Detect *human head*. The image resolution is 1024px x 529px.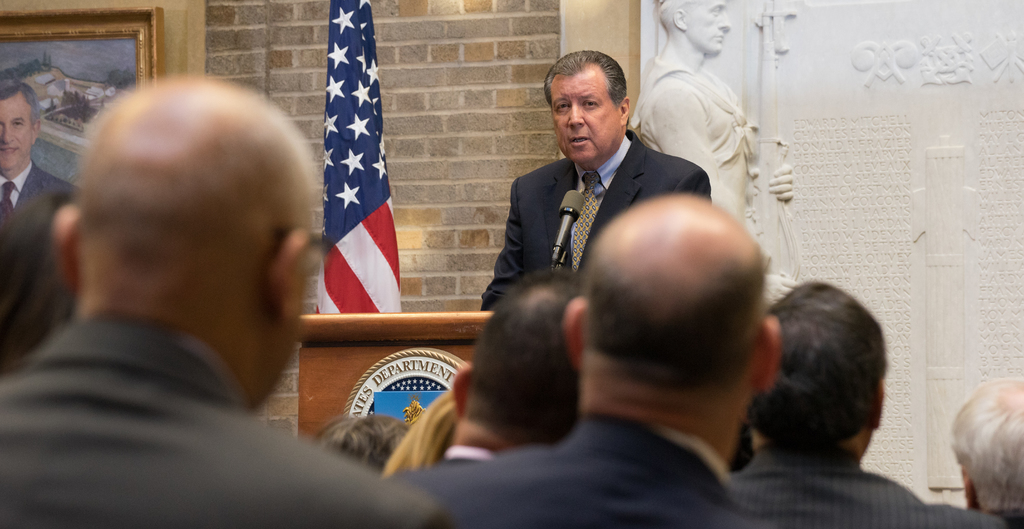
crop(565, 196, 783, 448).
